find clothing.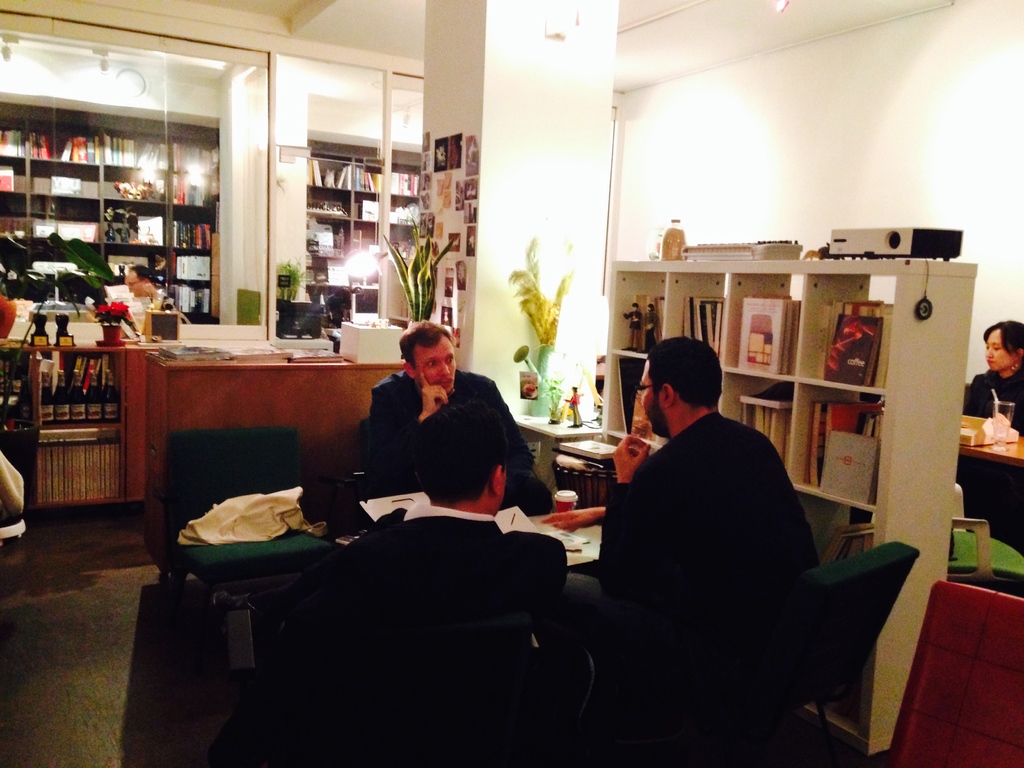
[601, 404, 819, 632].
